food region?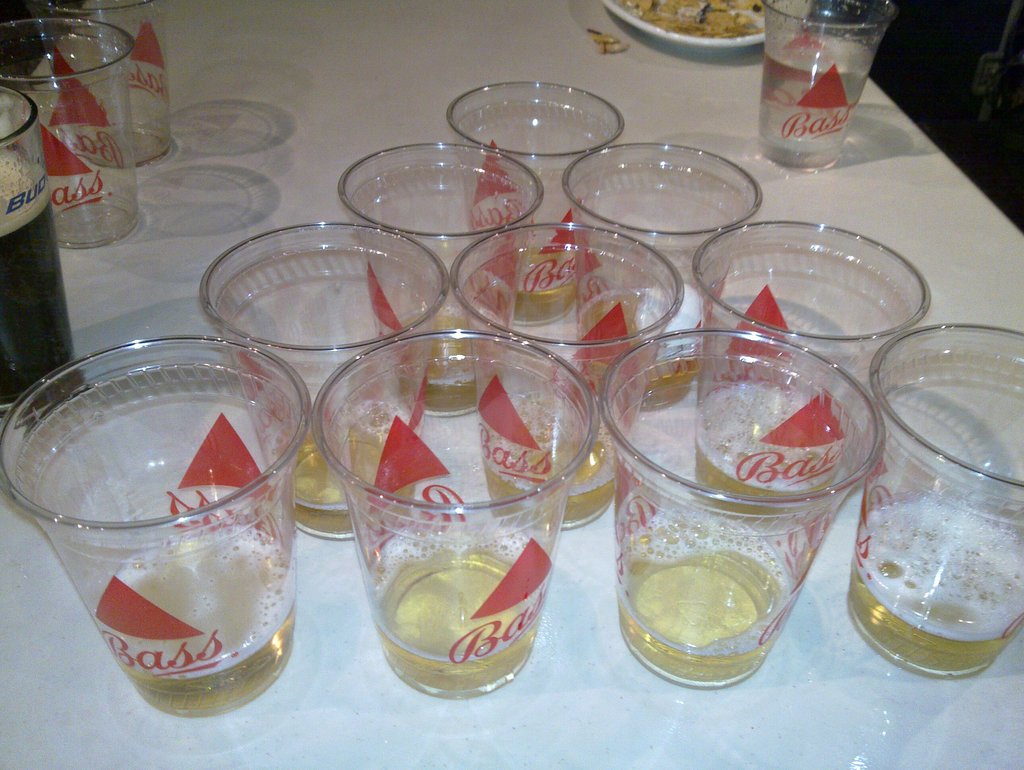
619:0:765:37
